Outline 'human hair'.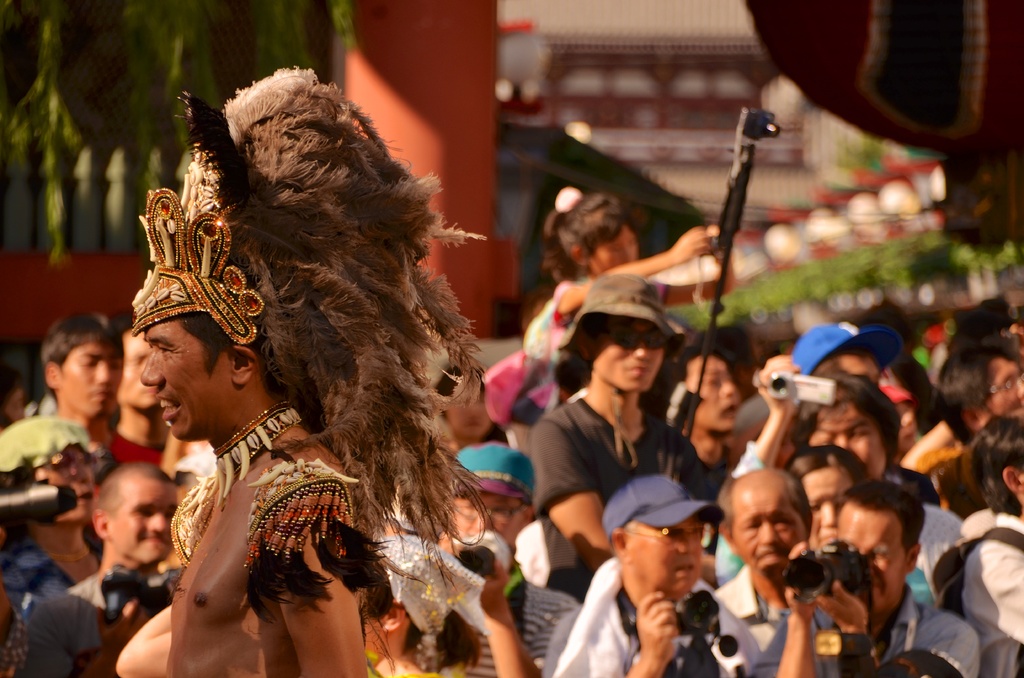
Outline: 541:186:643:284.
